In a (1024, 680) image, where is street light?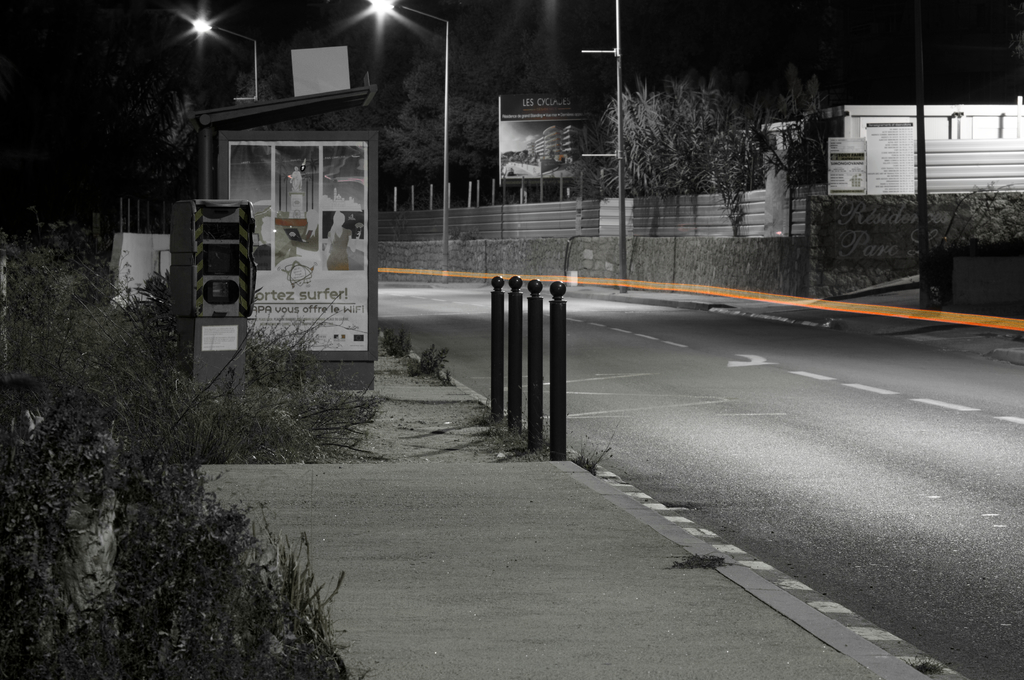
x1=364 y1=0 x2=448 y2=281.
